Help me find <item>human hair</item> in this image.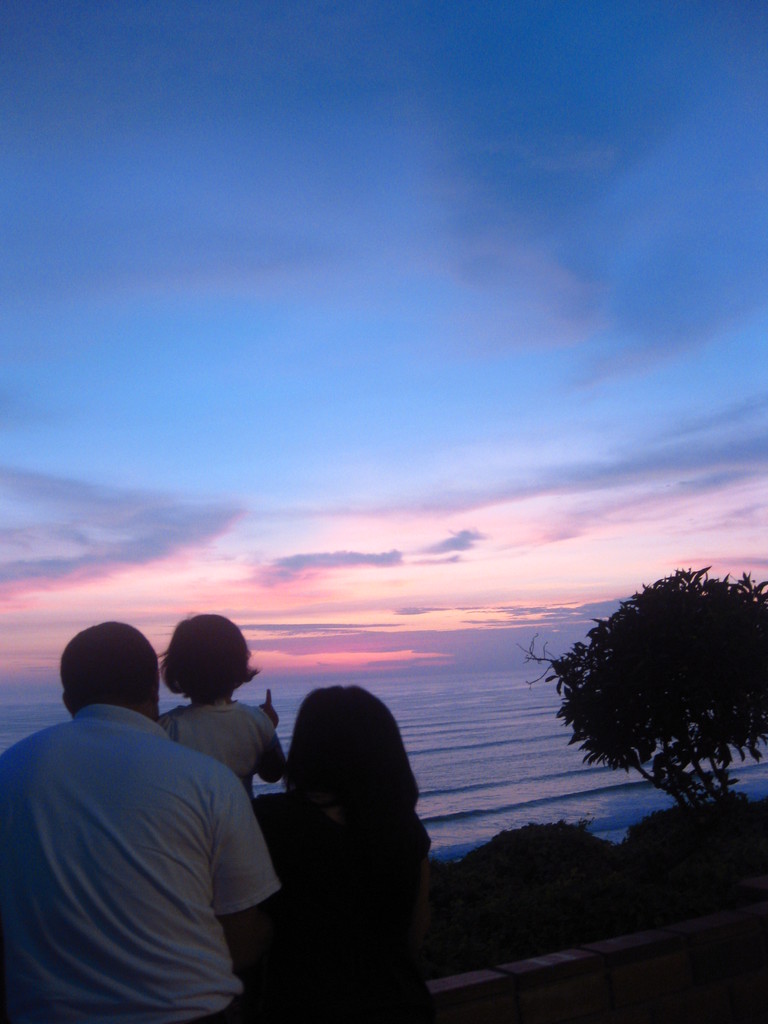
Found it: (x1=63, y1=624, x2=161, y2=720).
